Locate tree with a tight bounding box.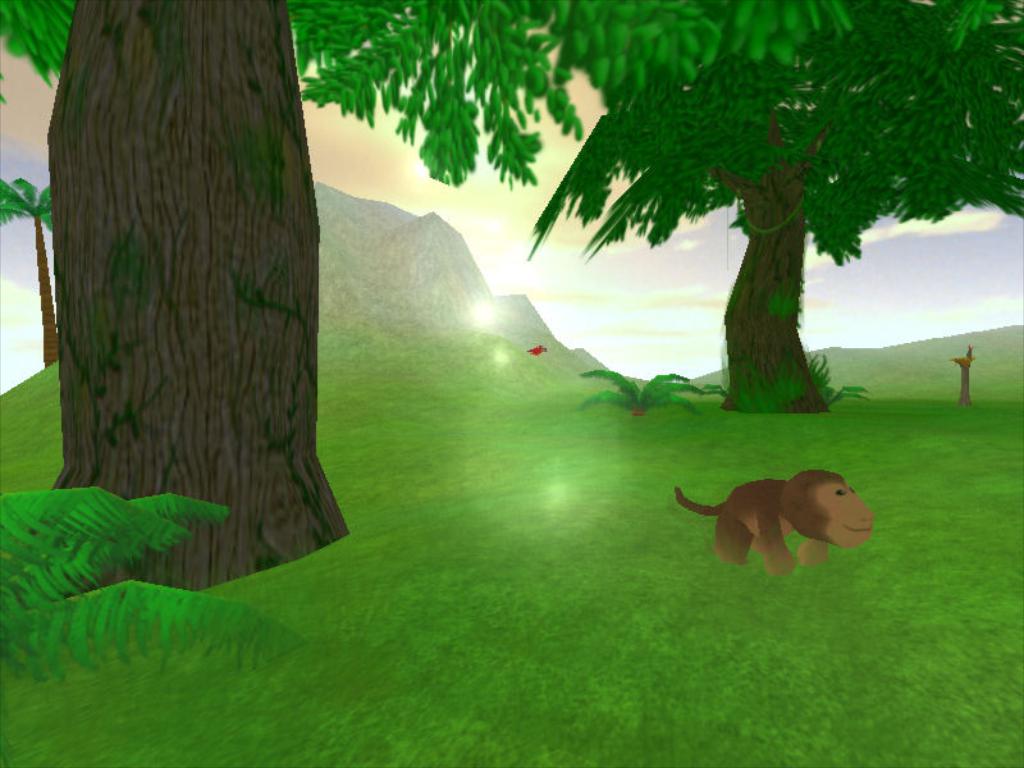
left=521, top=0, right=1023, bottom=419.
